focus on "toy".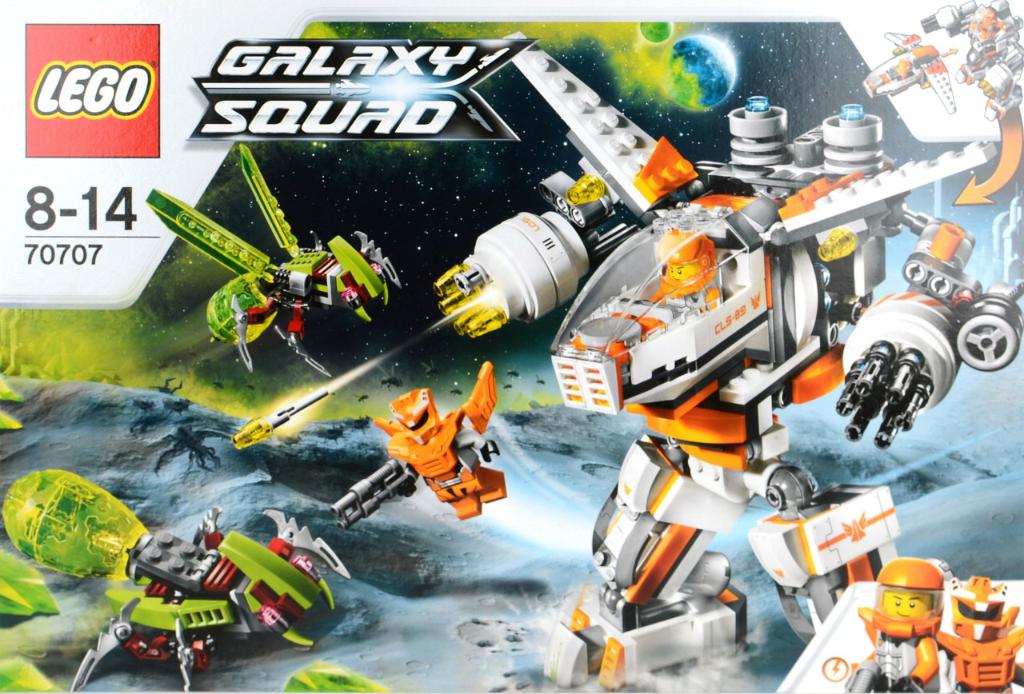
Focused at rect(770, 555, 1023, 693).
